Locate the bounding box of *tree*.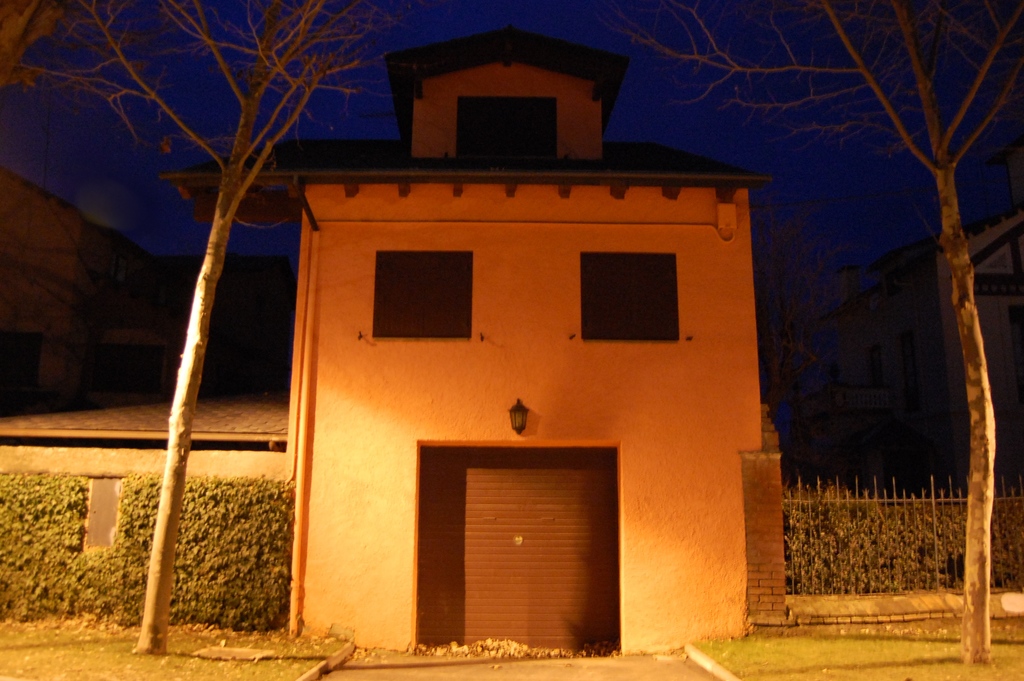
Bounding box: [747,209,863,427].
